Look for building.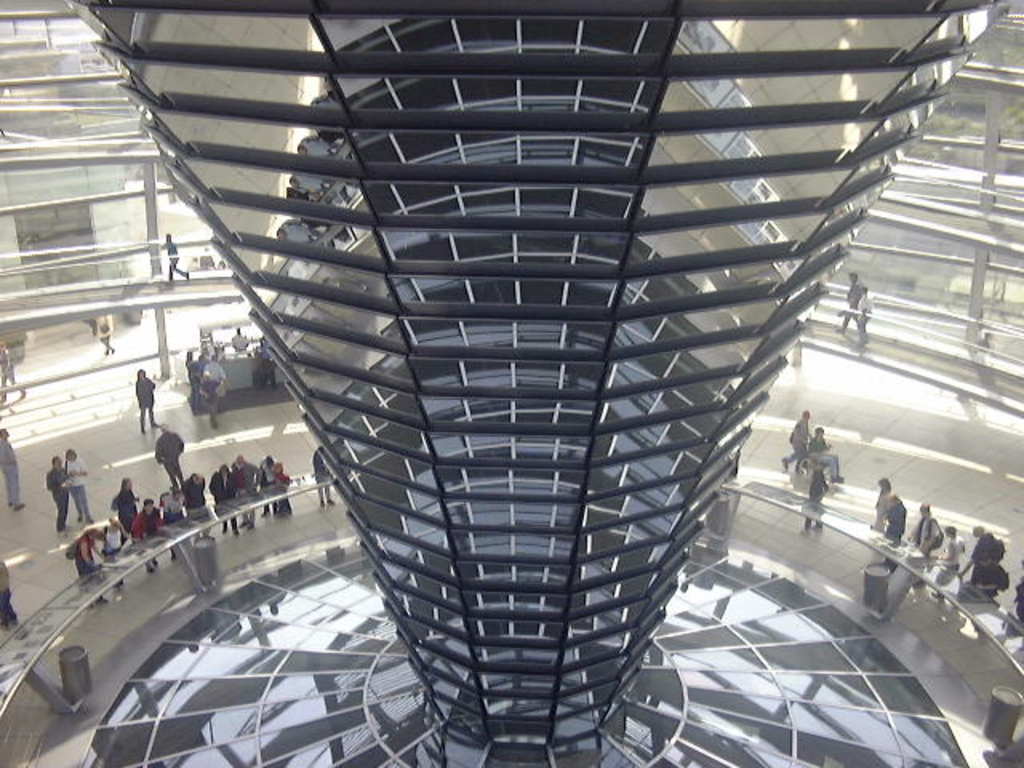
Found: detection(0, 0, 1022, 766).
